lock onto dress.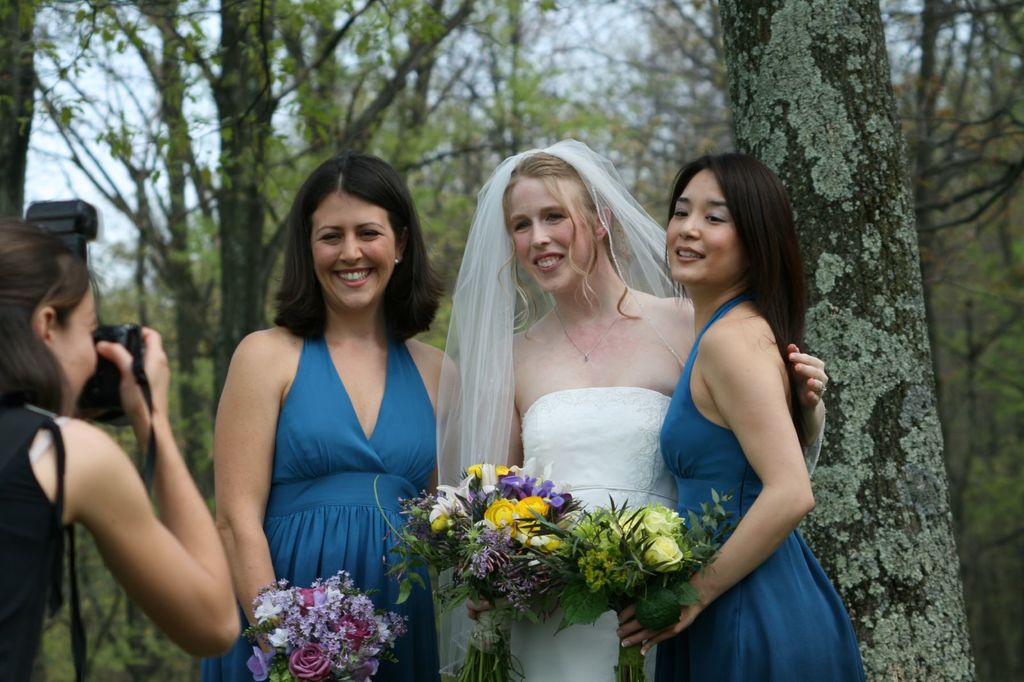
Locked: (508,386,674,681).
